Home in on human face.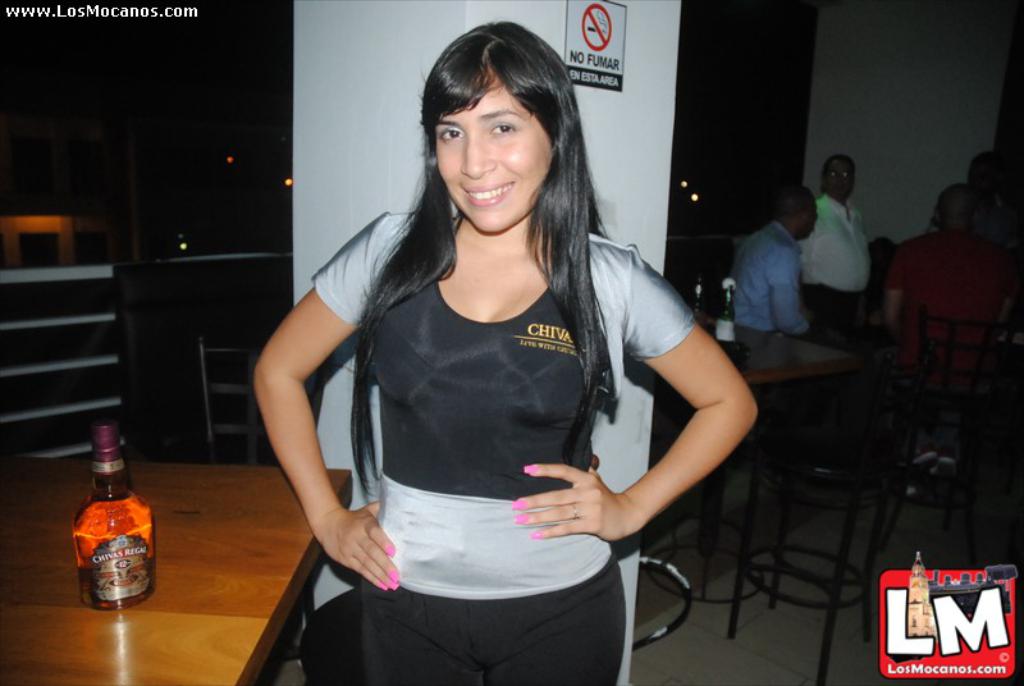
Homed in at bbox=(435, 91, 548, 233).
